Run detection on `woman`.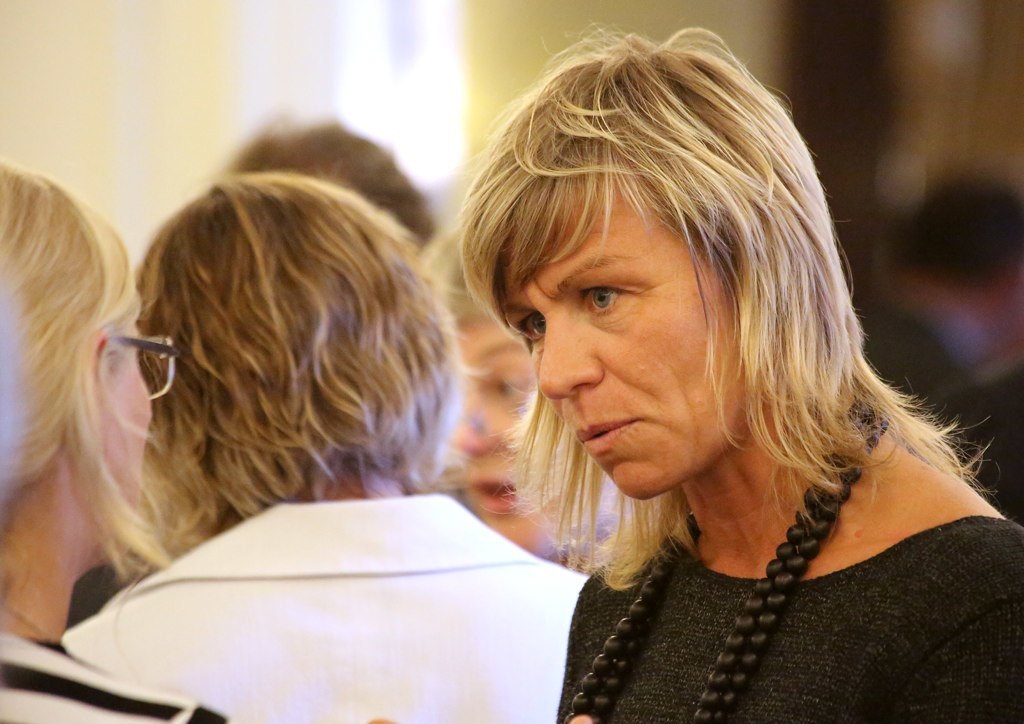
Result: 56, 175, 589, 713.
